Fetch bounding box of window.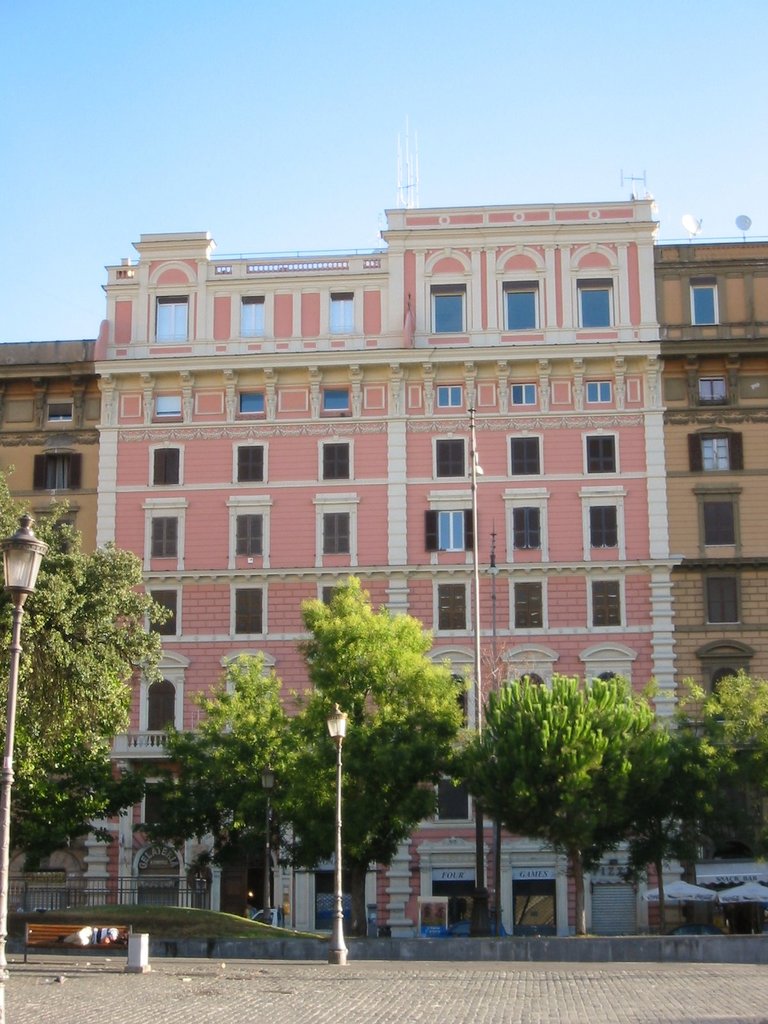
Bbox: select_region(314, 577, 359, 611).
